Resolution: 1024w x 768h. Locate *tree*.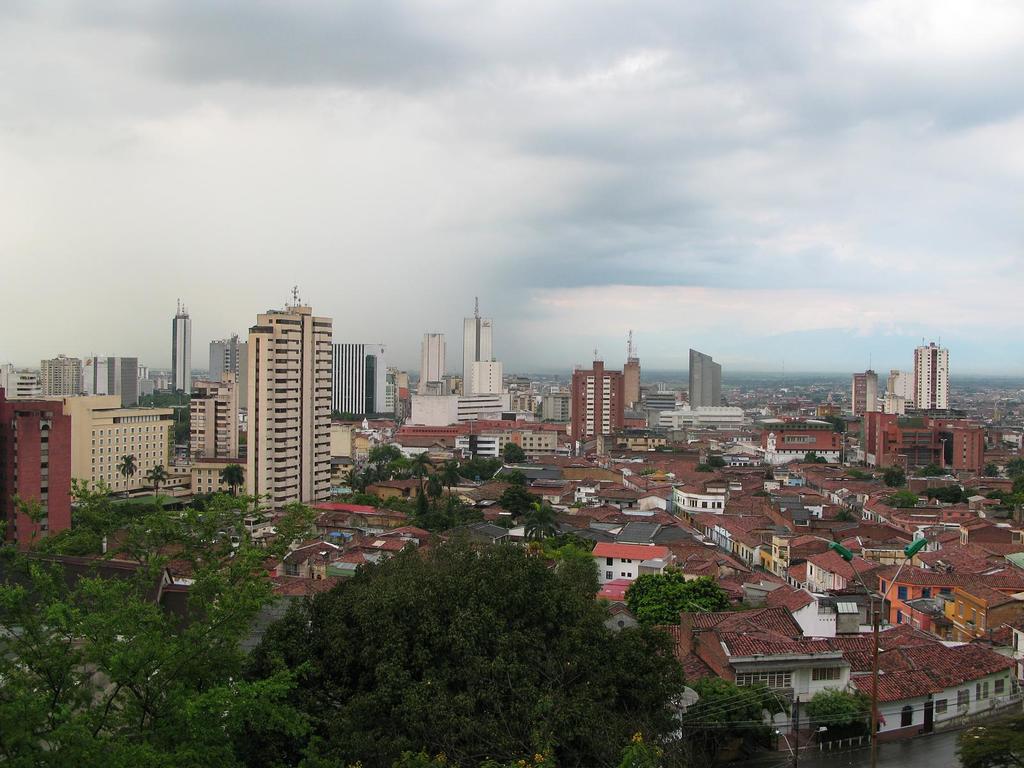
956 713 1023 767.
